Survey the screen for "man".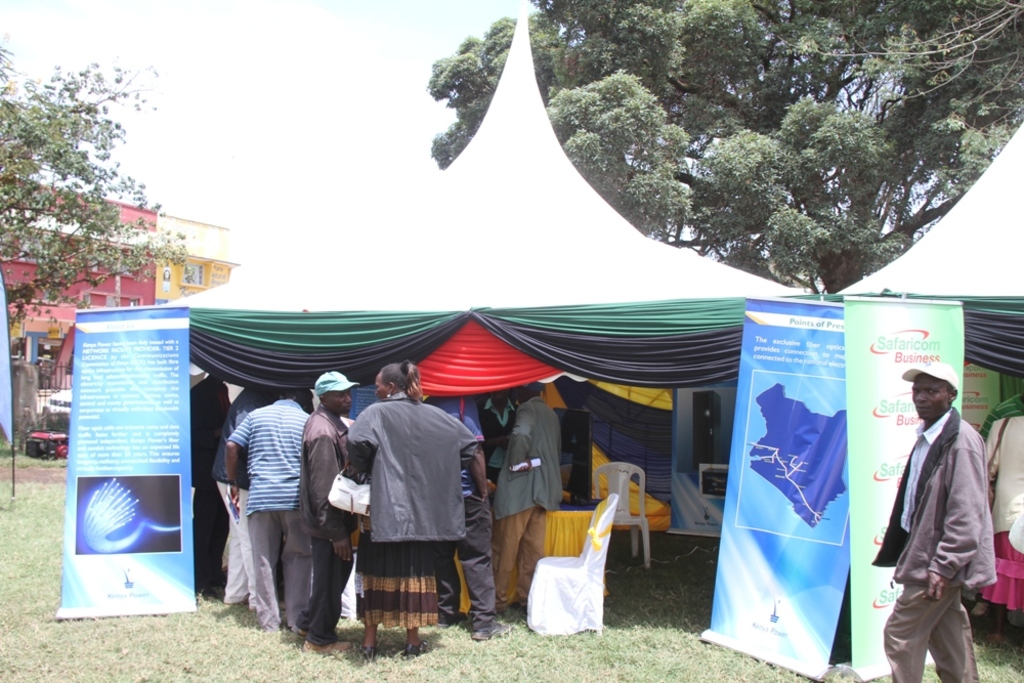
Survey found: Rect(485, 382, 559, 617).
